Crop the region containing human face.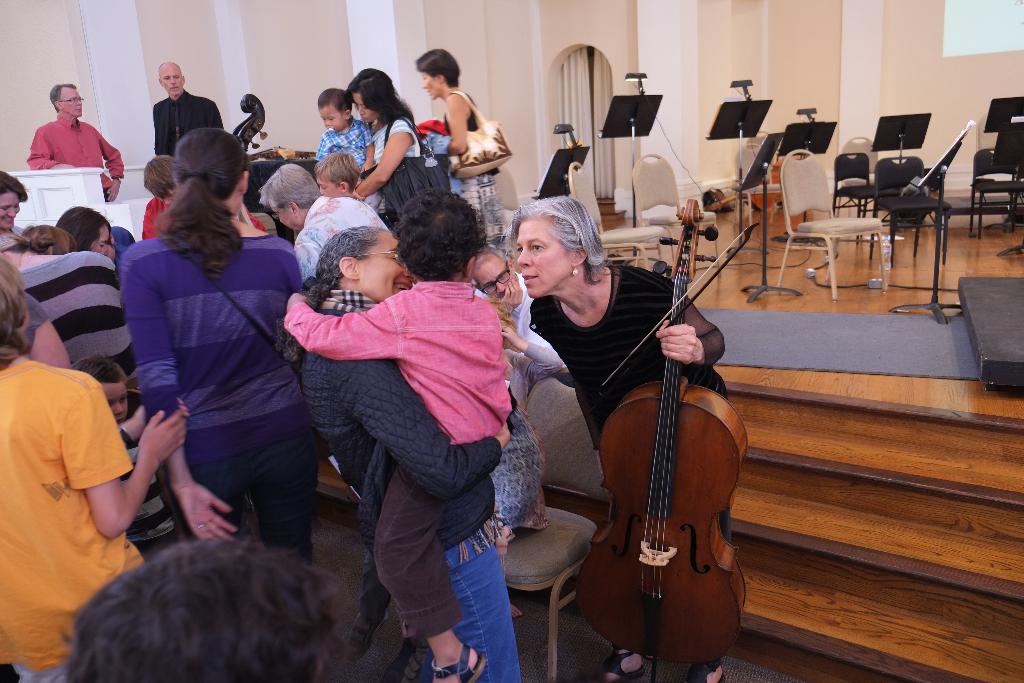
Crop region: 356, 232, 413, 300.
